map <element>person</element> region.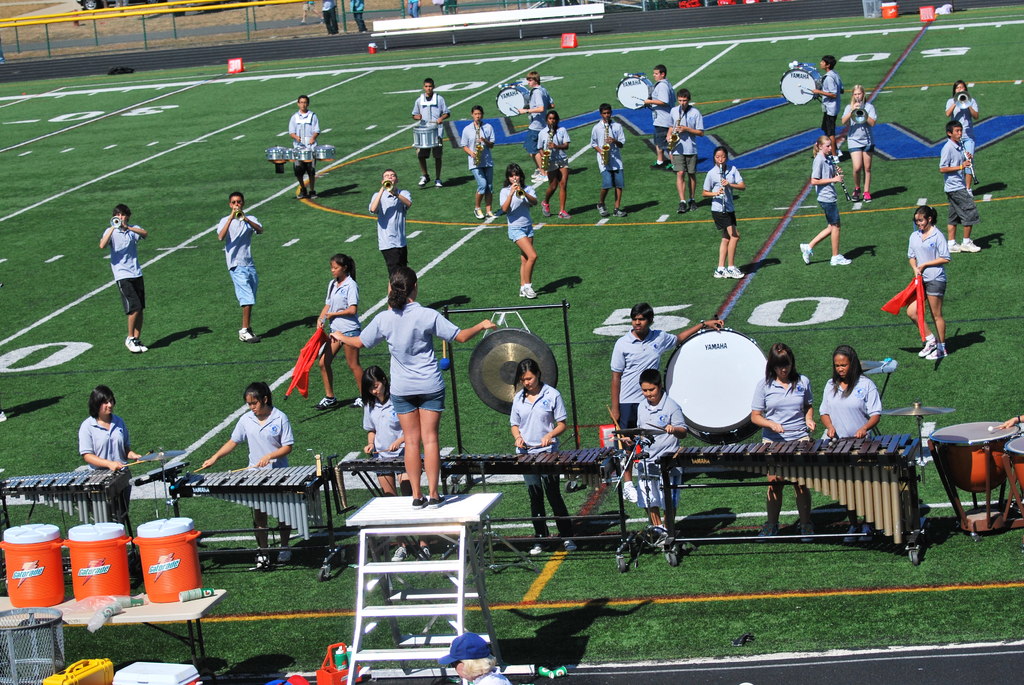
Mapped to 746/336/814/542.
